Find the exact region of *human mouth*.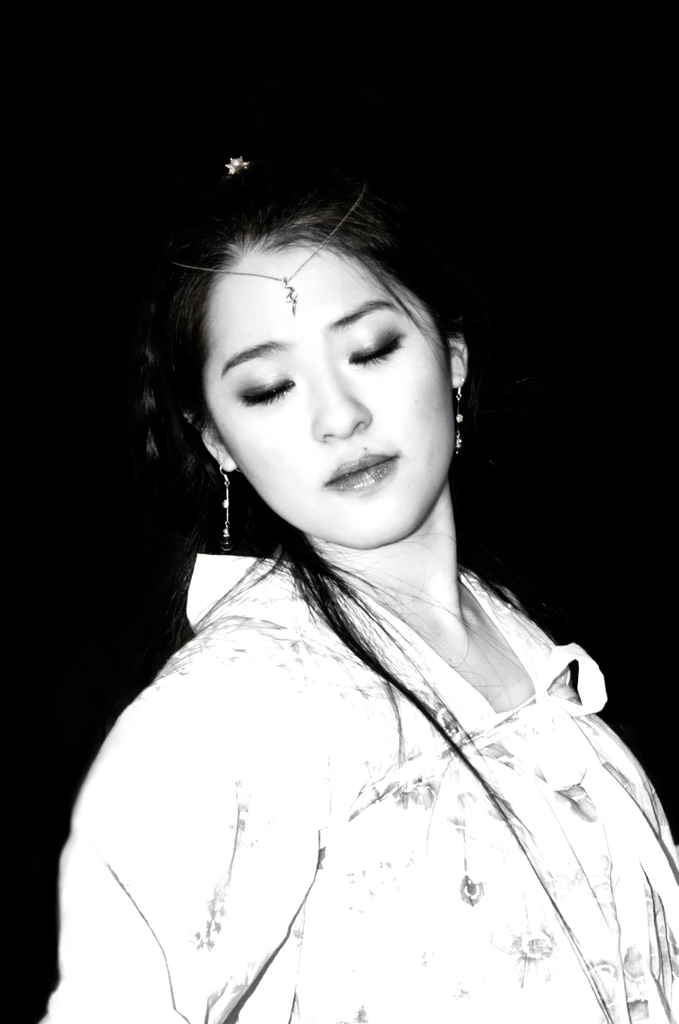
Exact region: <bbox>325, 455, 395, 495</bbox>.
